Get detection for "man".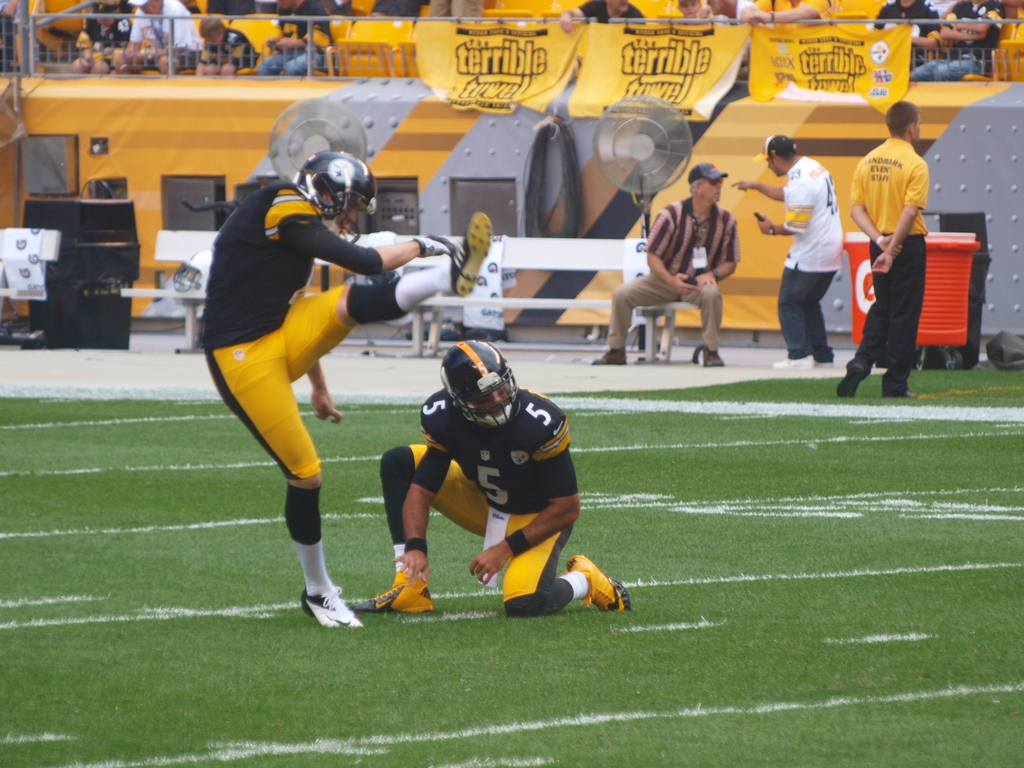
Detection: {"left": 904, "top": 0, "right": 1005, "bottom": 80}.
